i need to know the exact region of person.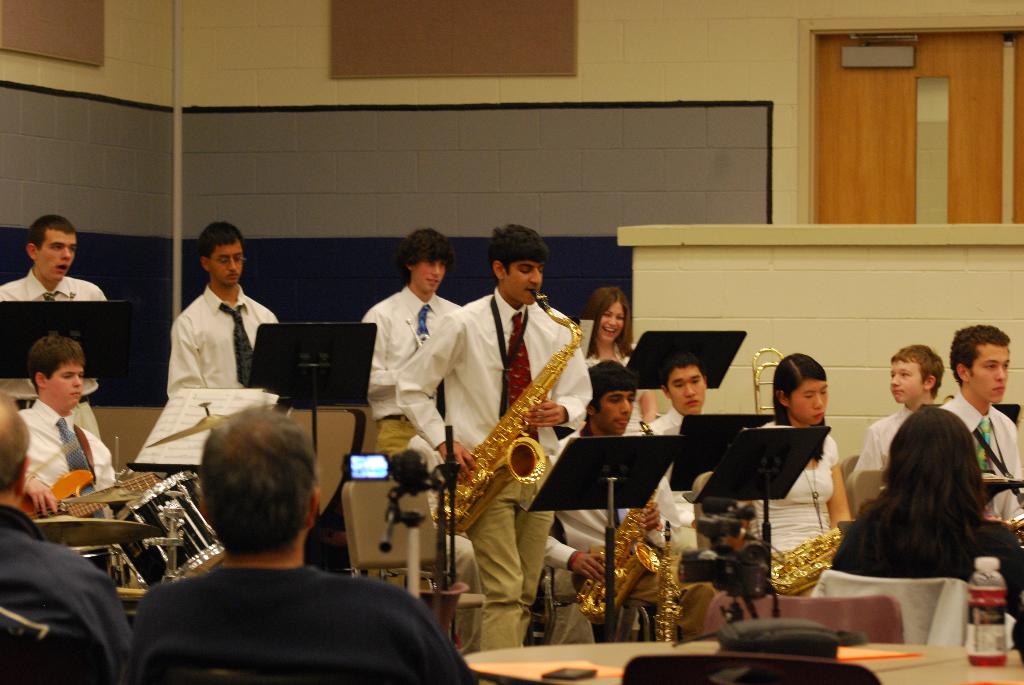
Region: [left=365, top=228, right=468, bottom=461].
